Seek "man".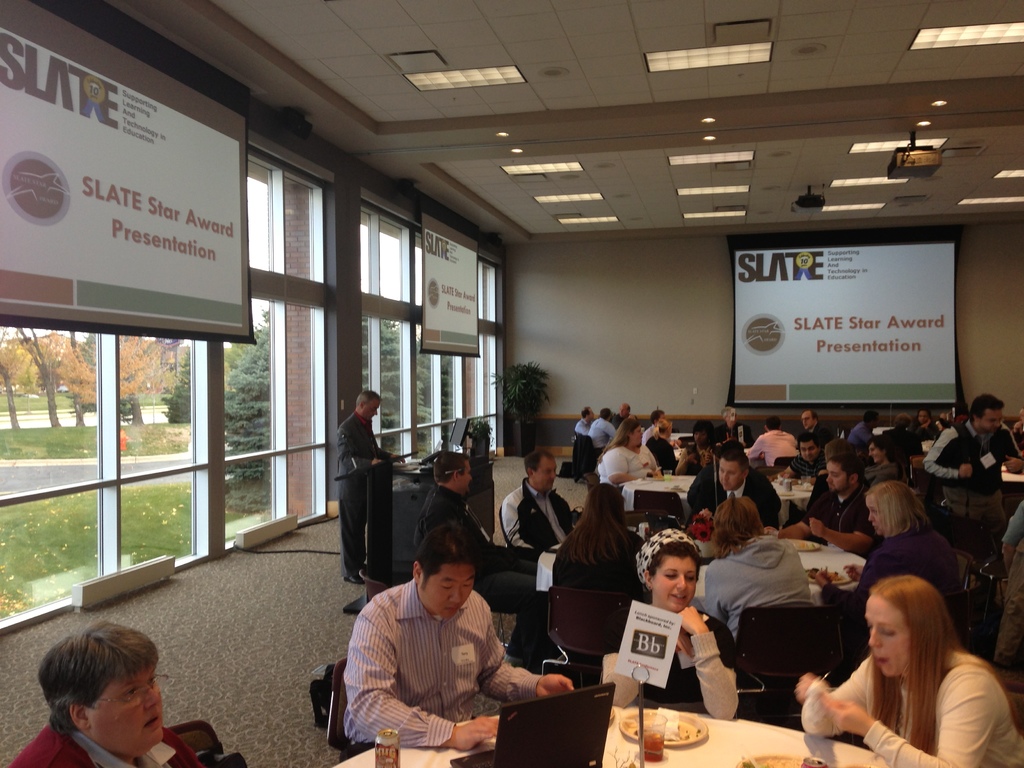
{"left": 326, "top": 515, "right": 576, "bottom": 752}.
